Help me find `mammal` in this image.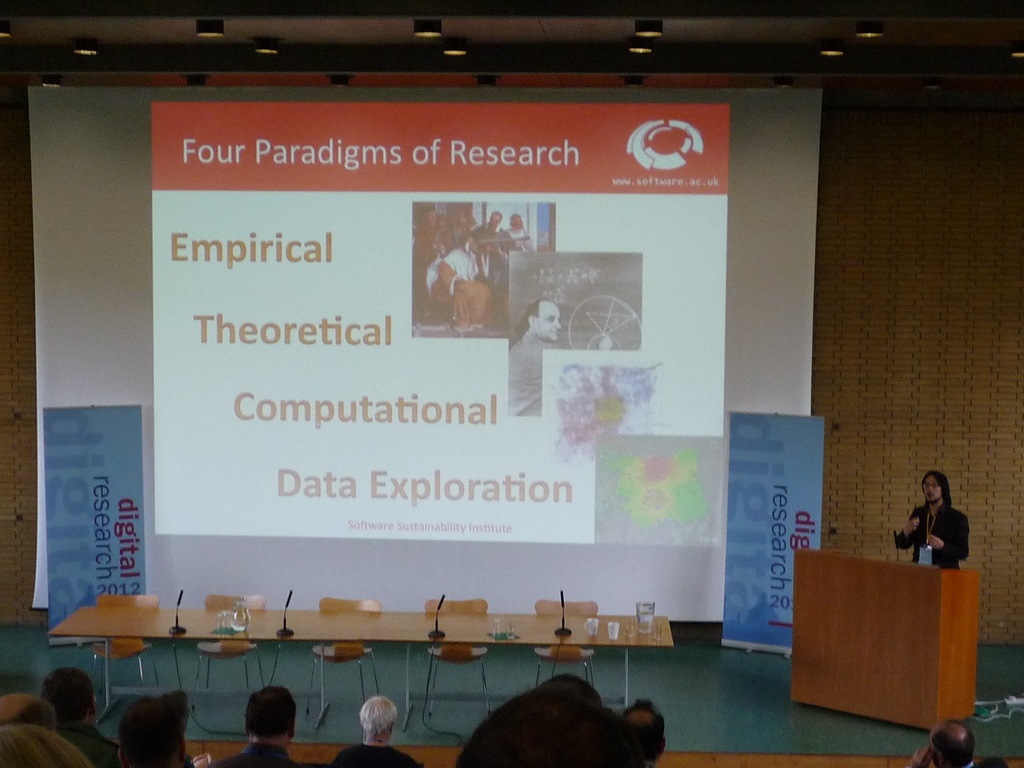
Found it: detection(217, 683, 306, 765).
